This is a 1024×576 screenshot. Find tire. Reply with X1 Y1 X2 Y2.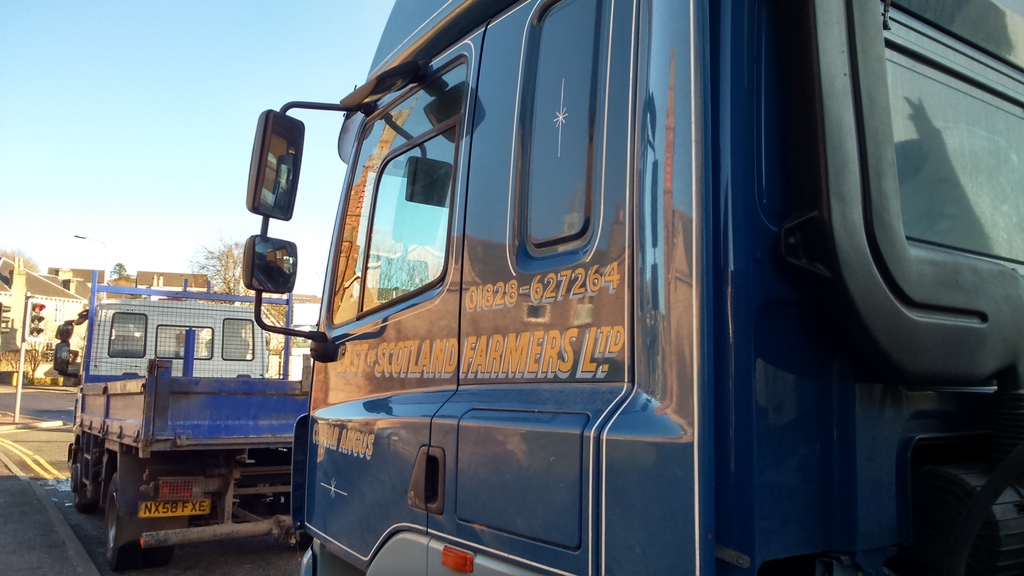
99 477 145 575.
